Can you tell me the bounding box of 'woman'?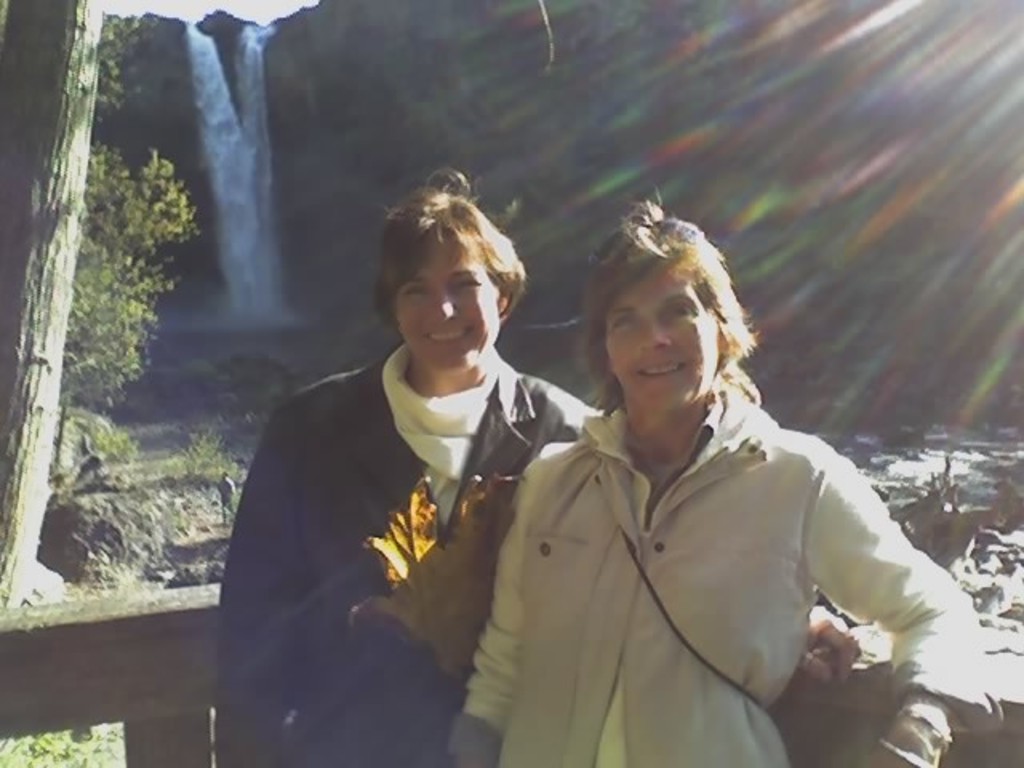
locate(221, 163, 867, 766).
